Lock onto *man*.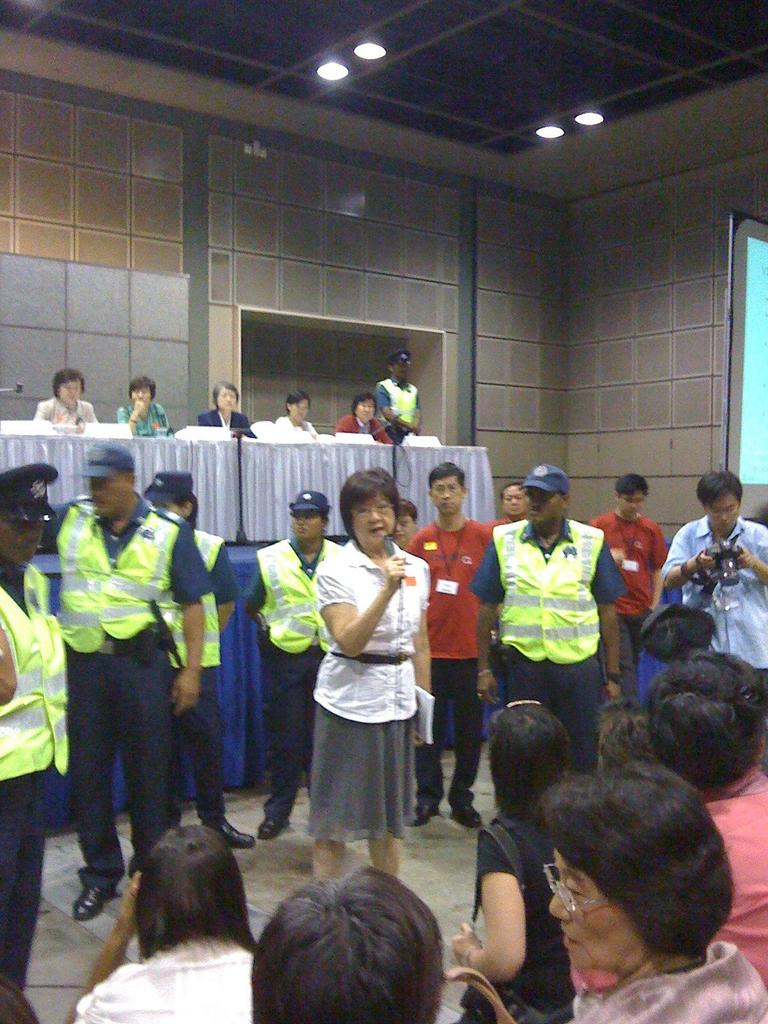
Locked: select_region(34, 449, 216, 920).
